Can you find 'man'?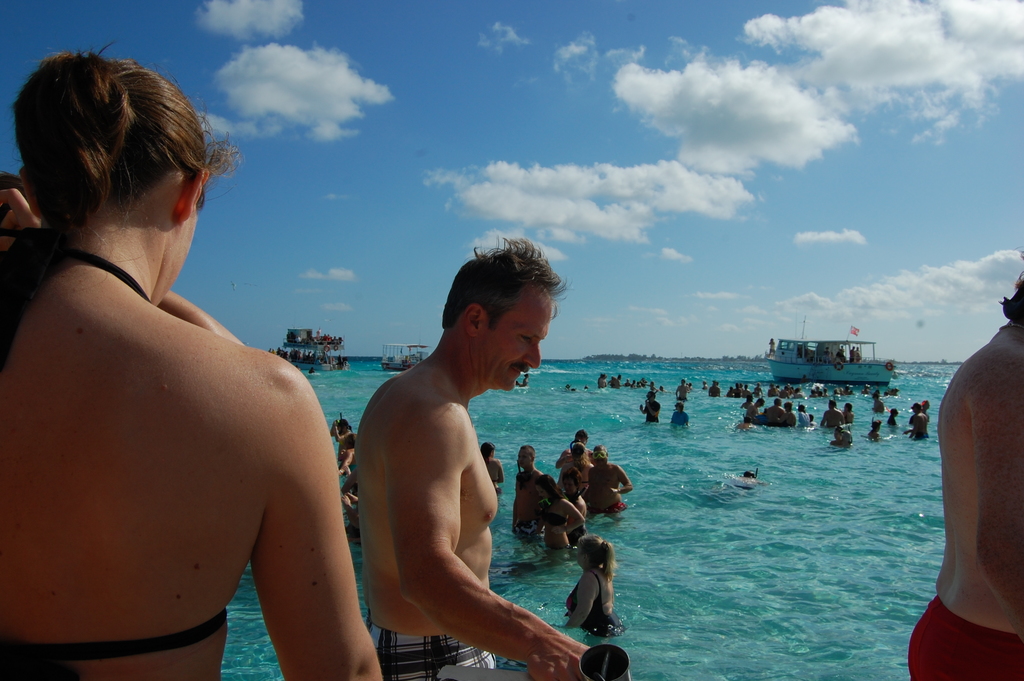
Yes, bounding box: locate(513, 447, 545, 534).
